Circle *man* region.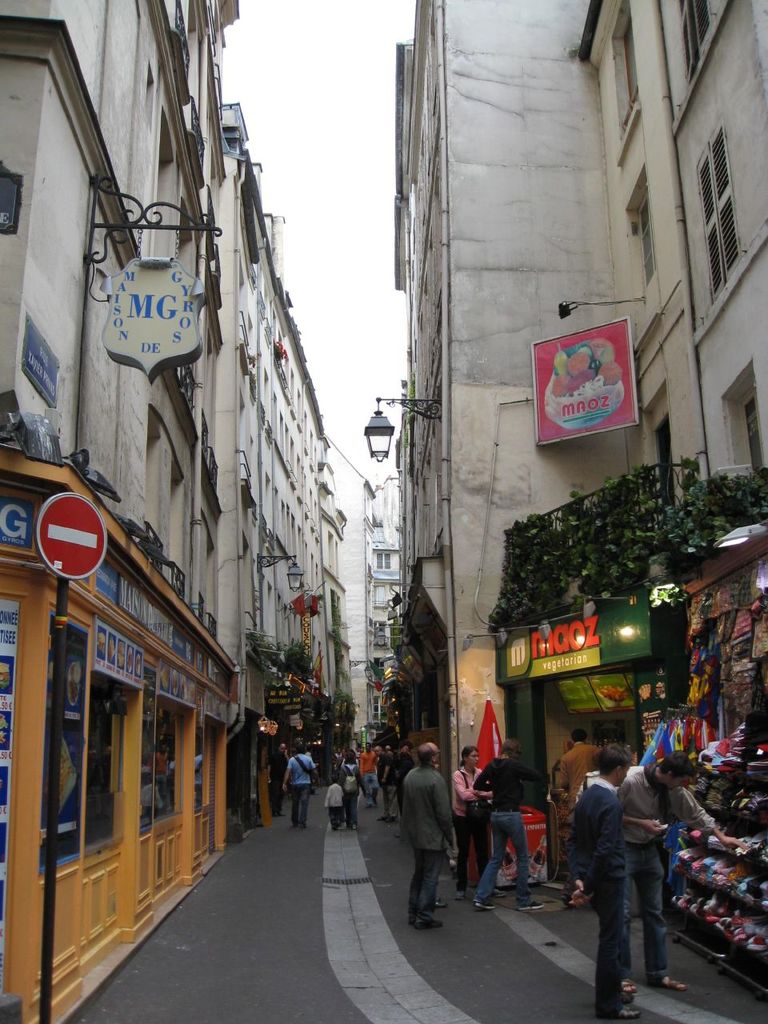
Region: (357, 737, 374, 806).
